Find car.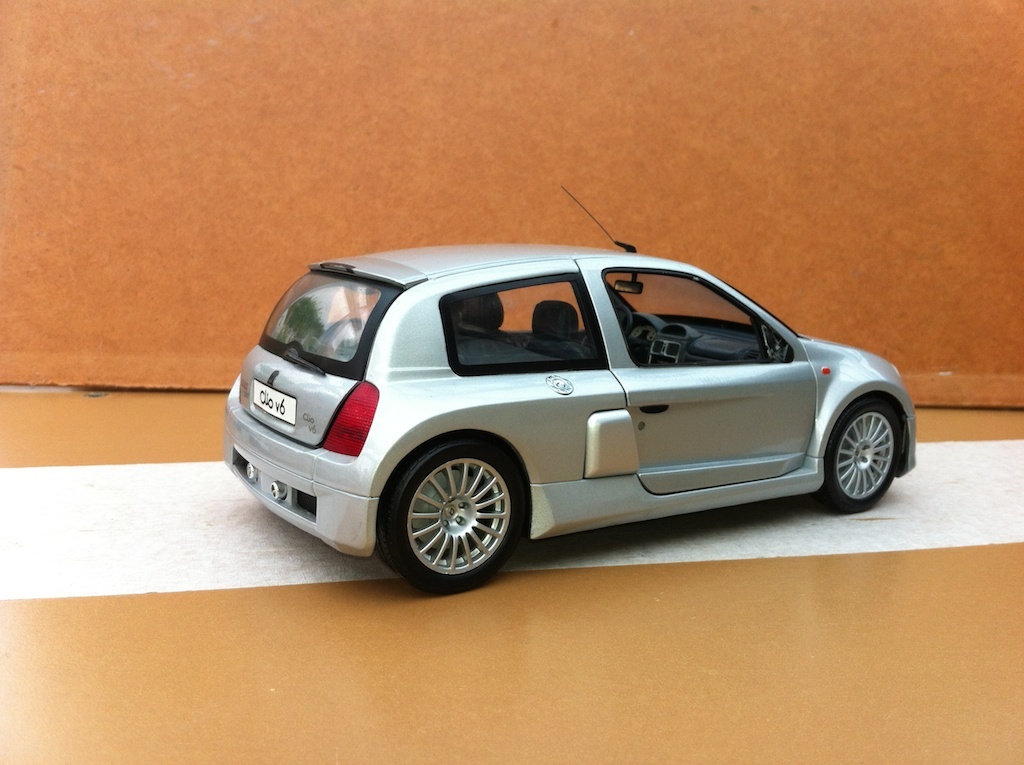
<box>223,183,911,599</box>.
